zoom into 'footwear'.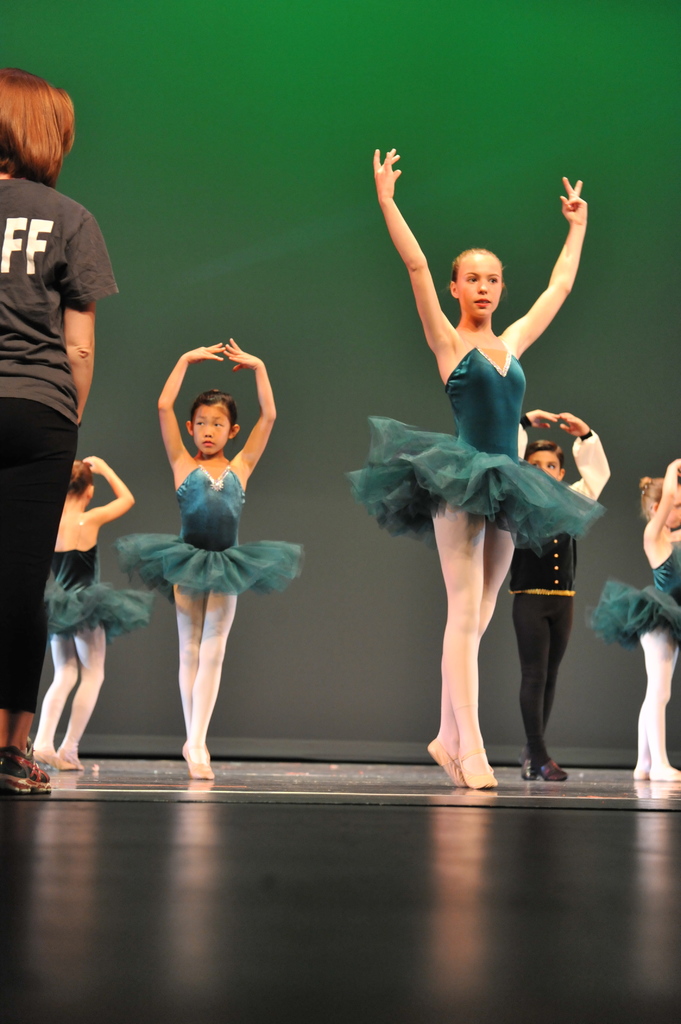
Zoom target: [30,746,52,764].
